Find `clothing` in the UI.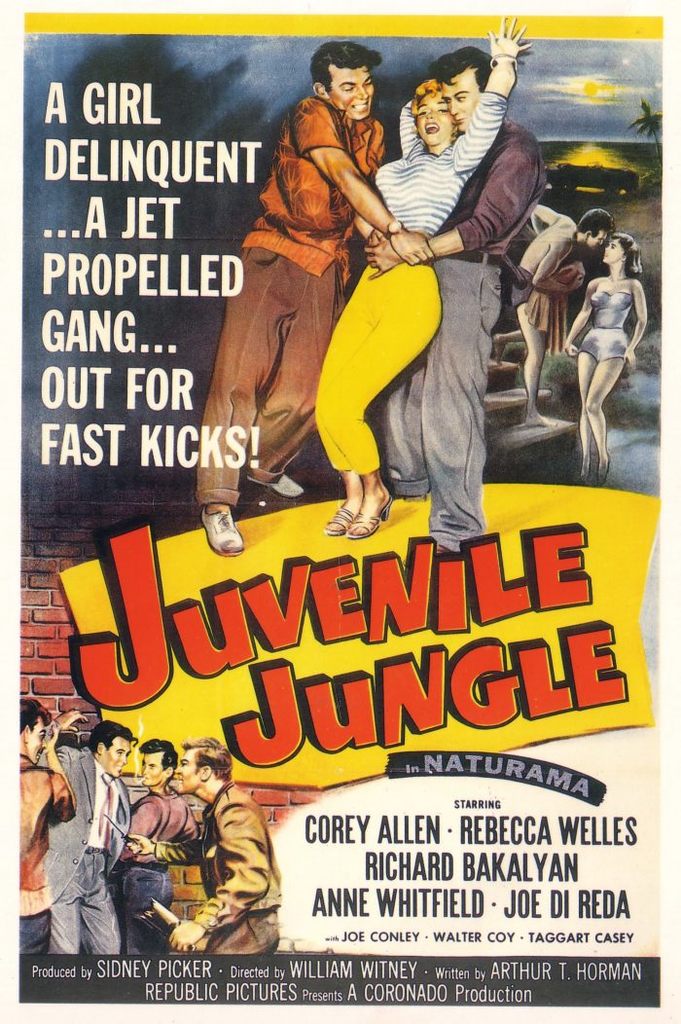
UI element at select_region(13, 751, 62, 1002).
